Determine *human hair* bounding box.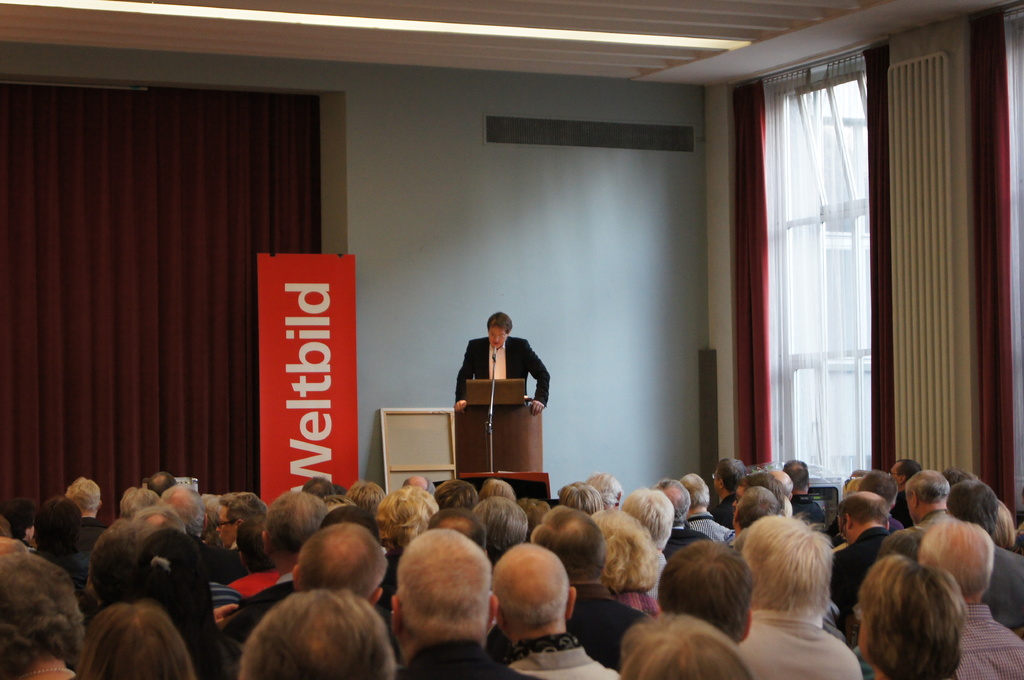
Determined: region(660, 537, 755, 642).
